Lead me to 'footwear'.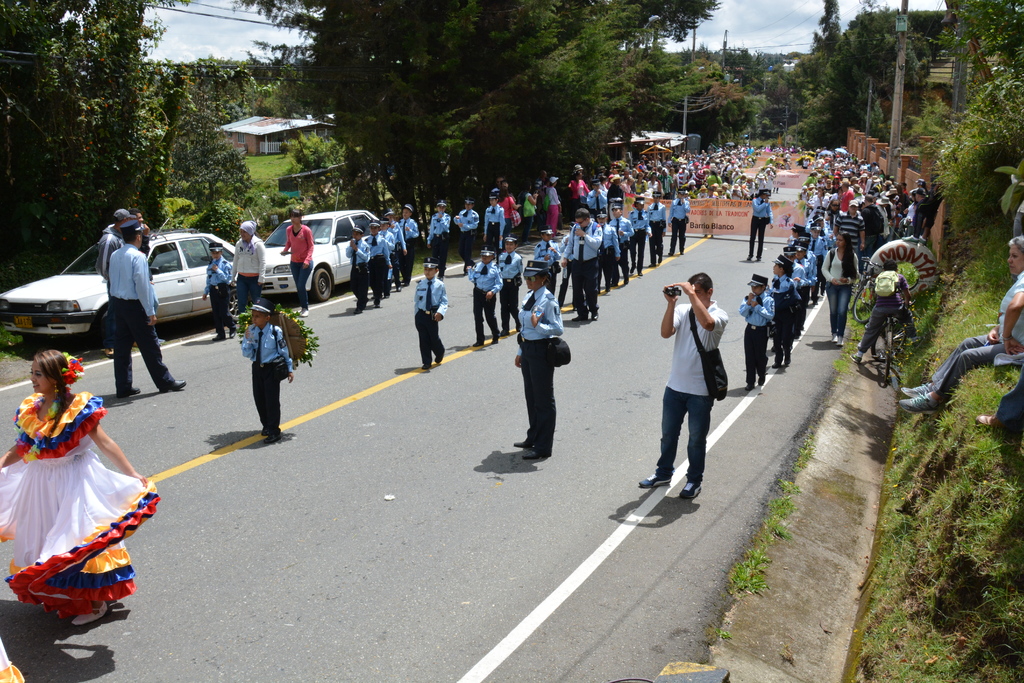
Lead to {"left": 785, "top": 356, "right": 792, "bottom": 364}.
